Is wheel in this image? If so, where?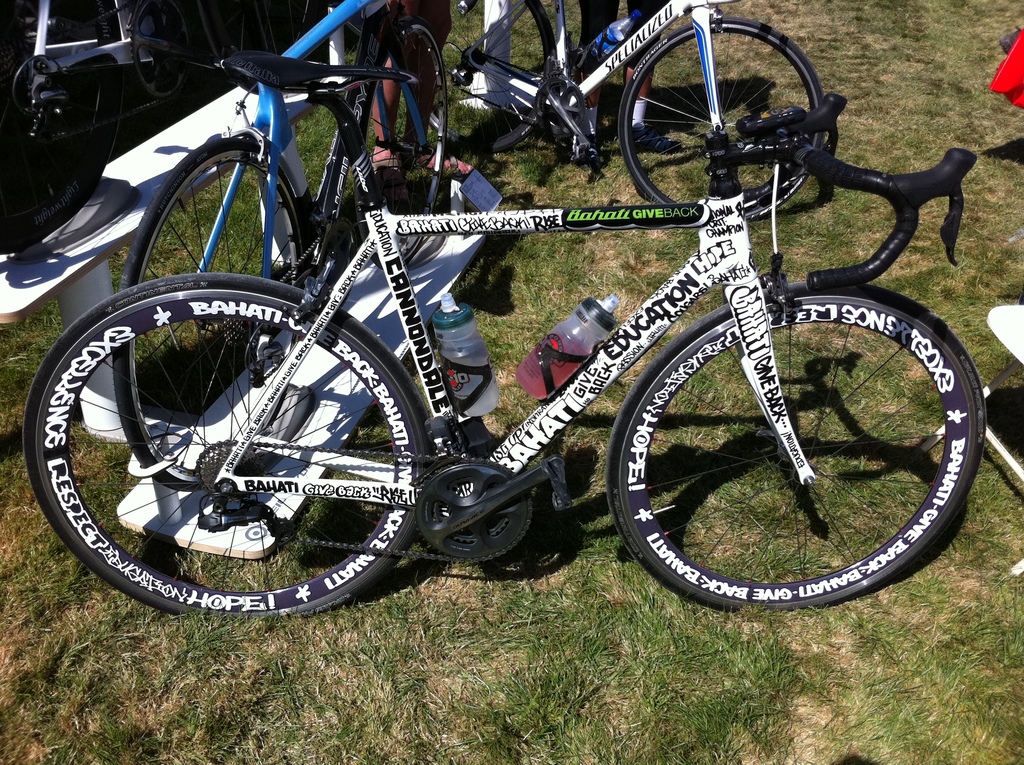
Yes, at select_region(612, 15, 835, 225).
